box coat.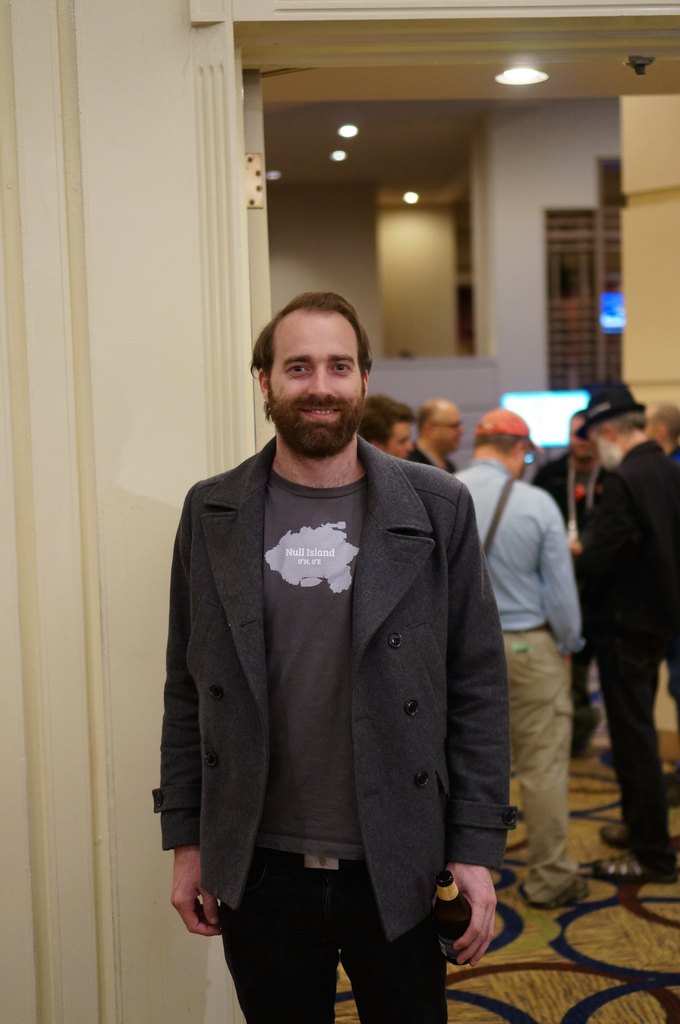
l=572, t=440, r=679, b=669.
